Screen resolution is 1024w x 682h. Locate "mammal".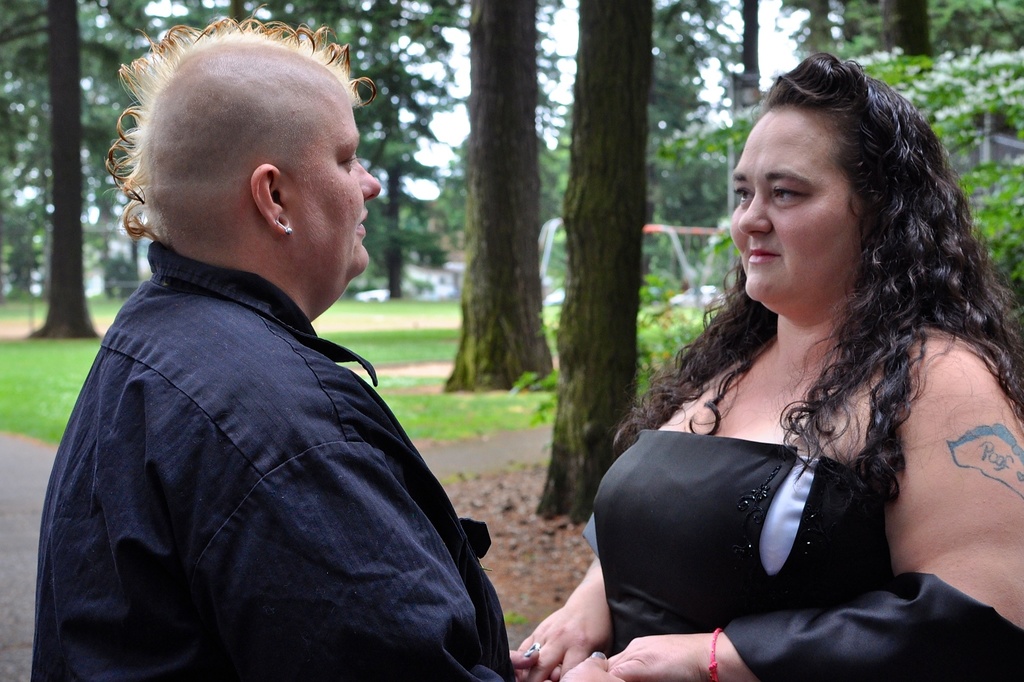
pyautogui.locateOnScreen(514, 51, 1023, 681).
